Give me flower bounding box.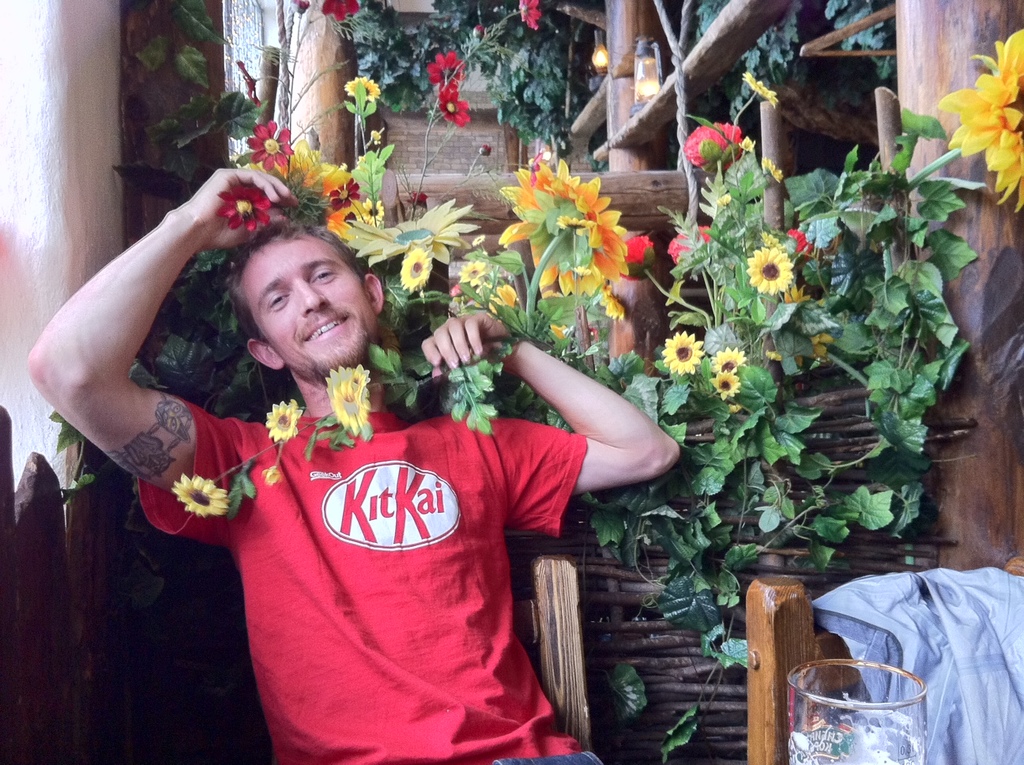
Rect(172, 471, 225, 516).
